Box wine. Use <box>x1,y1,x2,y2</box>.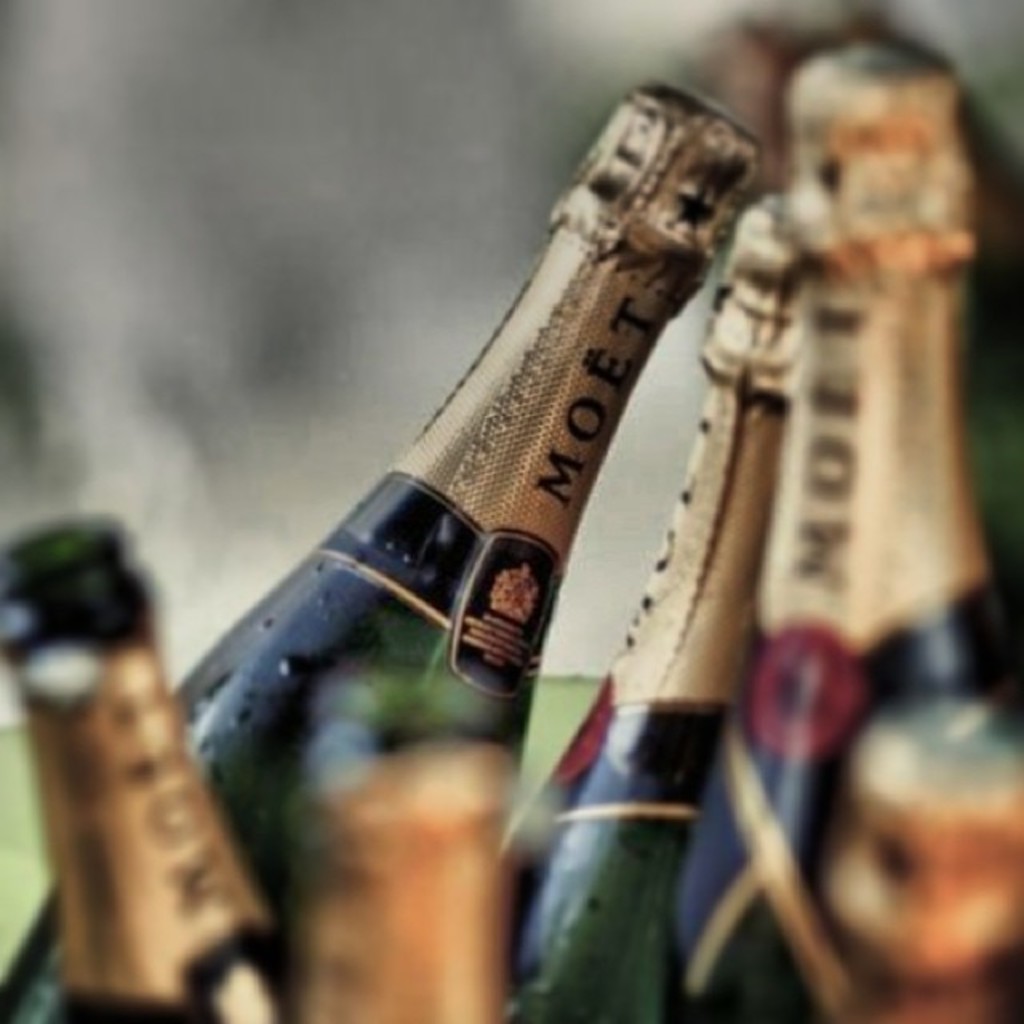
<box>499,190,808,1022</box>.
